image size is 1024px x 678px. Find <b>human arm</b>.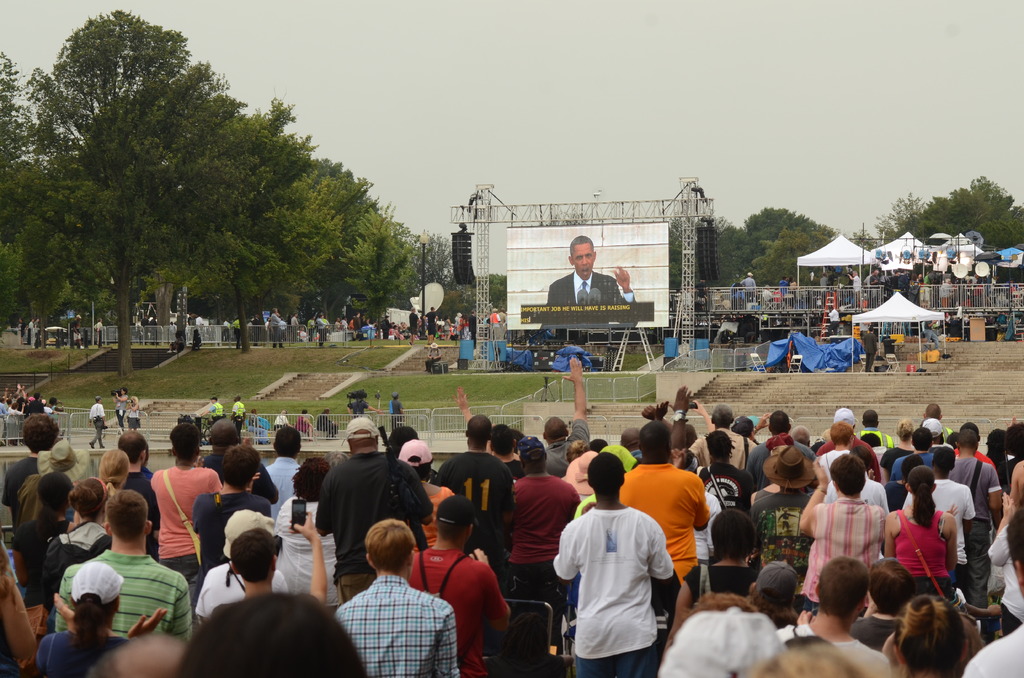
pyautogui.locateOnScreen(884, 510, 906, 558).
